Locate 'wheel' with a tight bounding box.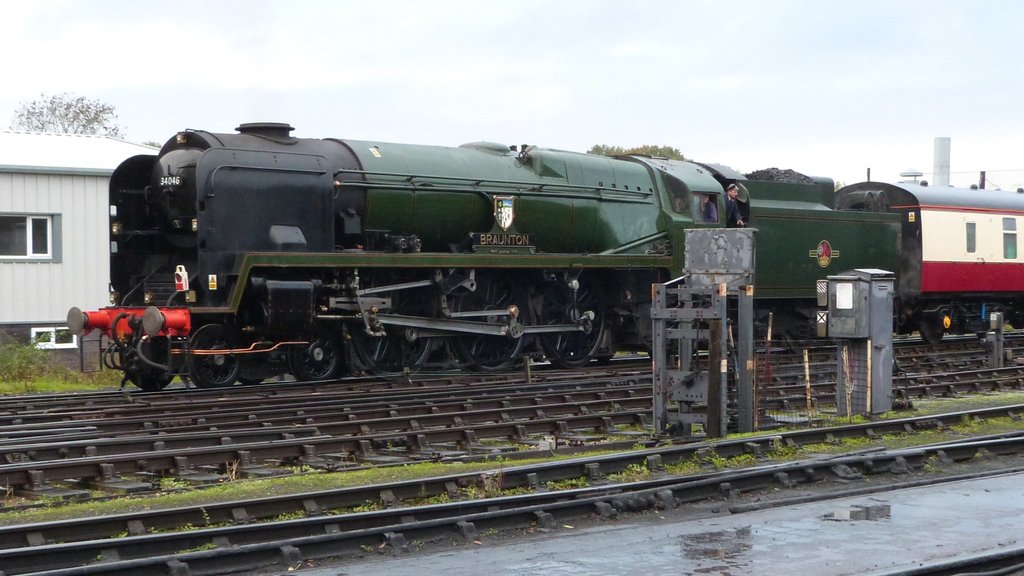
rect(450, 275, 526, 370).
